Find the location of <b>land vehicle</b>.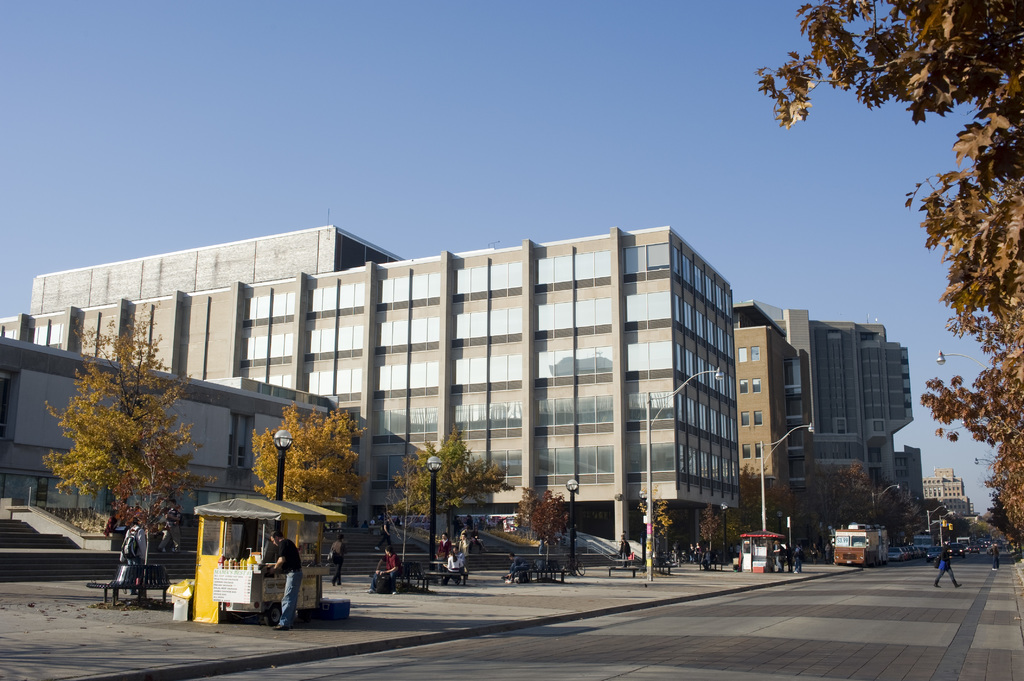
Location: <box>833,522,892,566</box>.
